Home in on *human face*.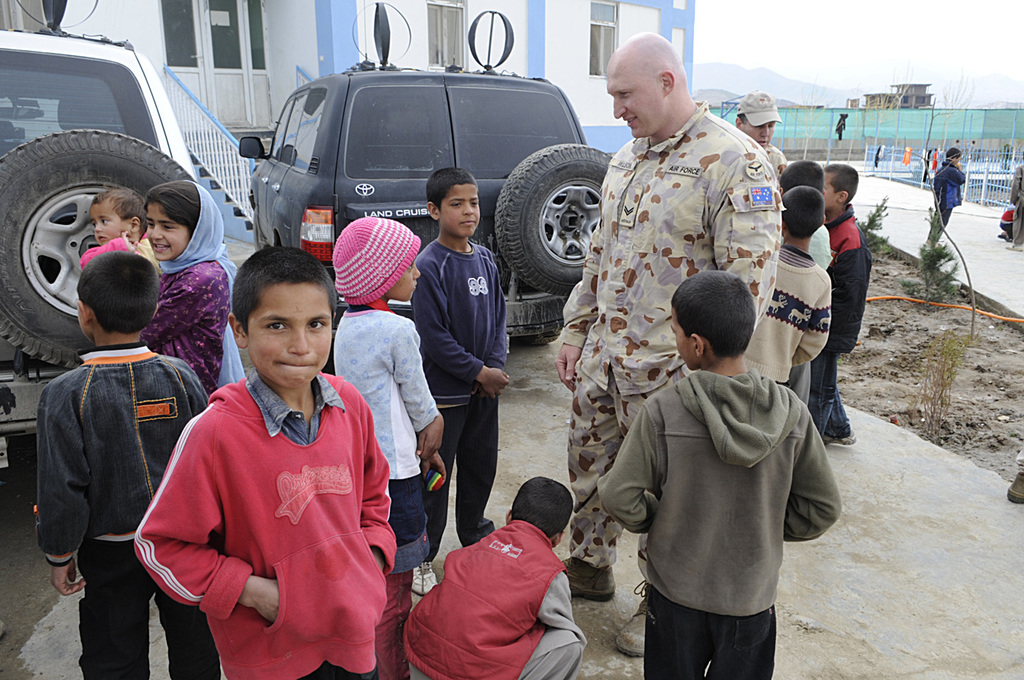
Homed in at Rect(439, 181, 480, 235).
